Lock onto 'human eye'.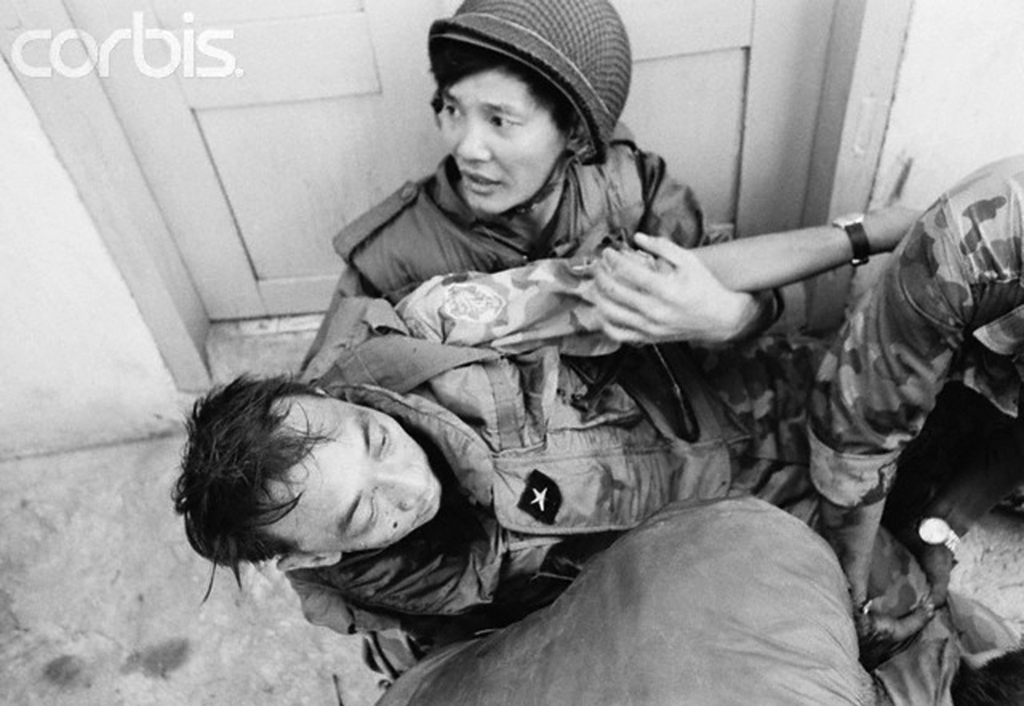
Locked: bbox=[366, 417, 393, 457].
